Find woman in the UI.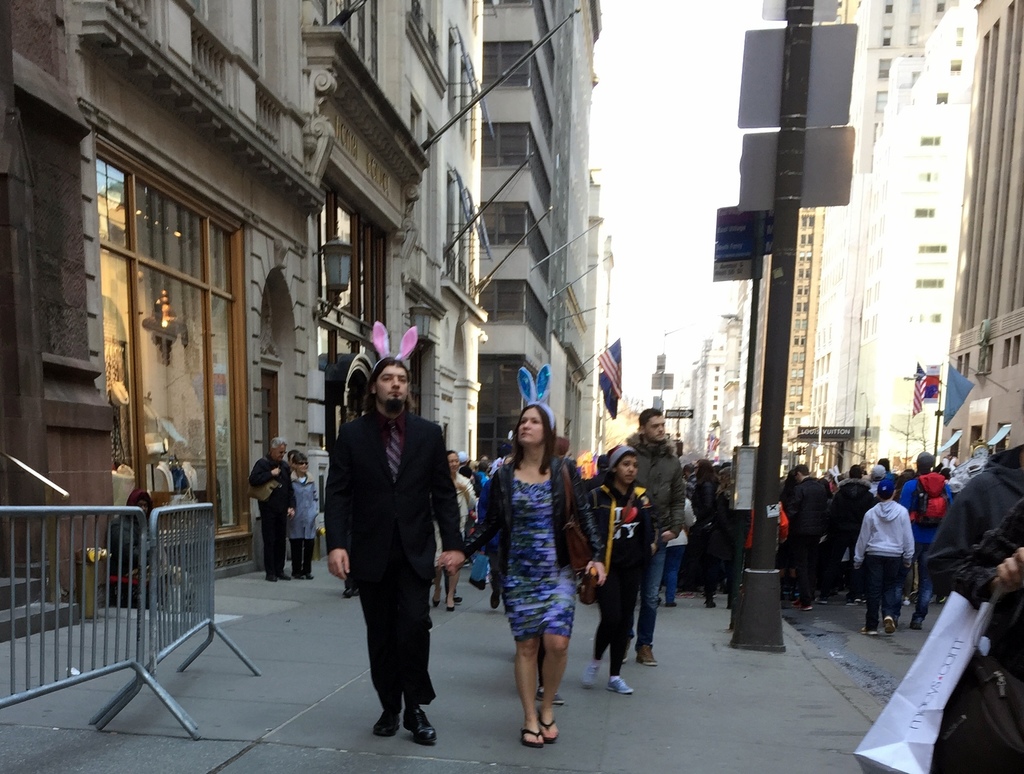
UI element at (x1=687, y1=458, x2=719, y2=605).
